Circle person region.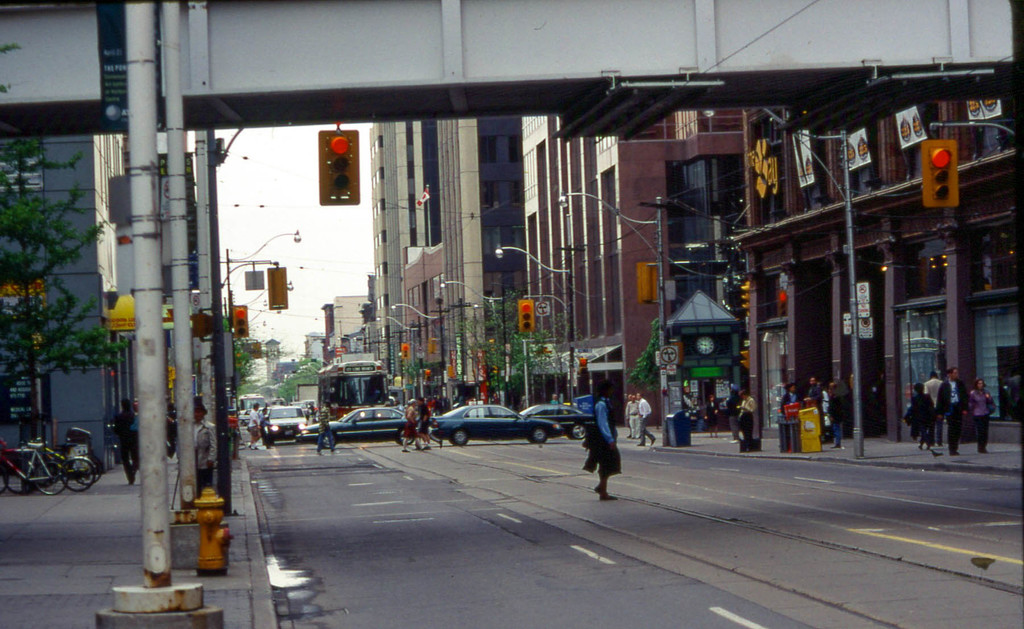
Region: [920,373,945,452].
